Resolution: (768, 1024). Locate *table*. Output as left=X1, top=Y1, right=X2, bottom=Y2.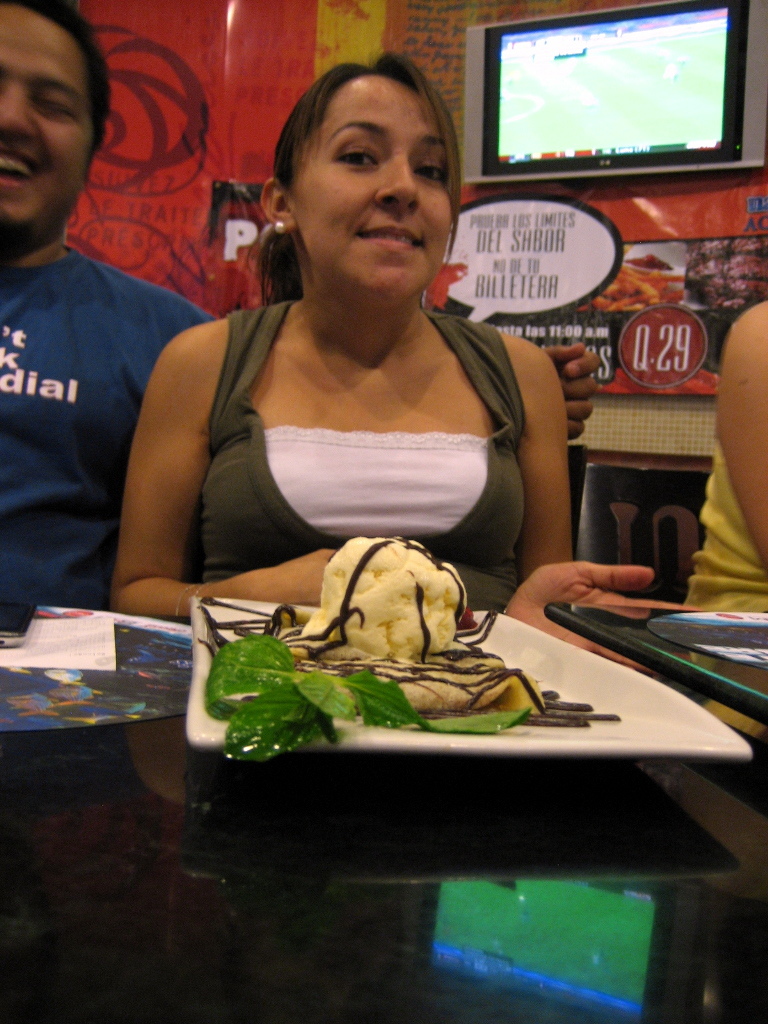
left=0, top=605, right=767, bottom=1022.
